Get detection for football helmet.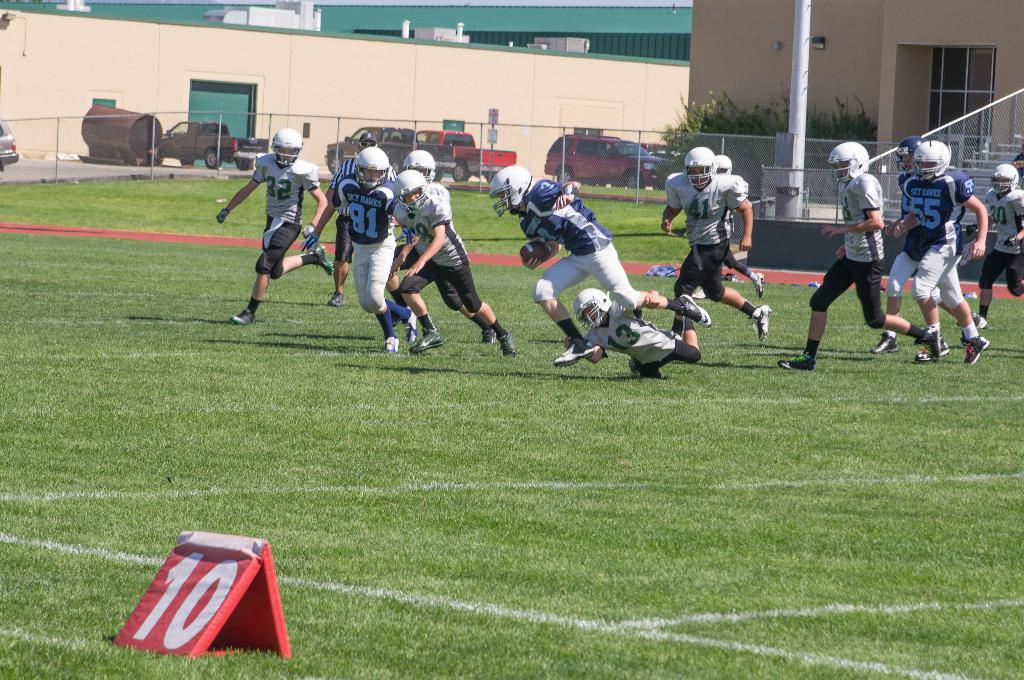
Detection: box(271, 124, 299, 164).
